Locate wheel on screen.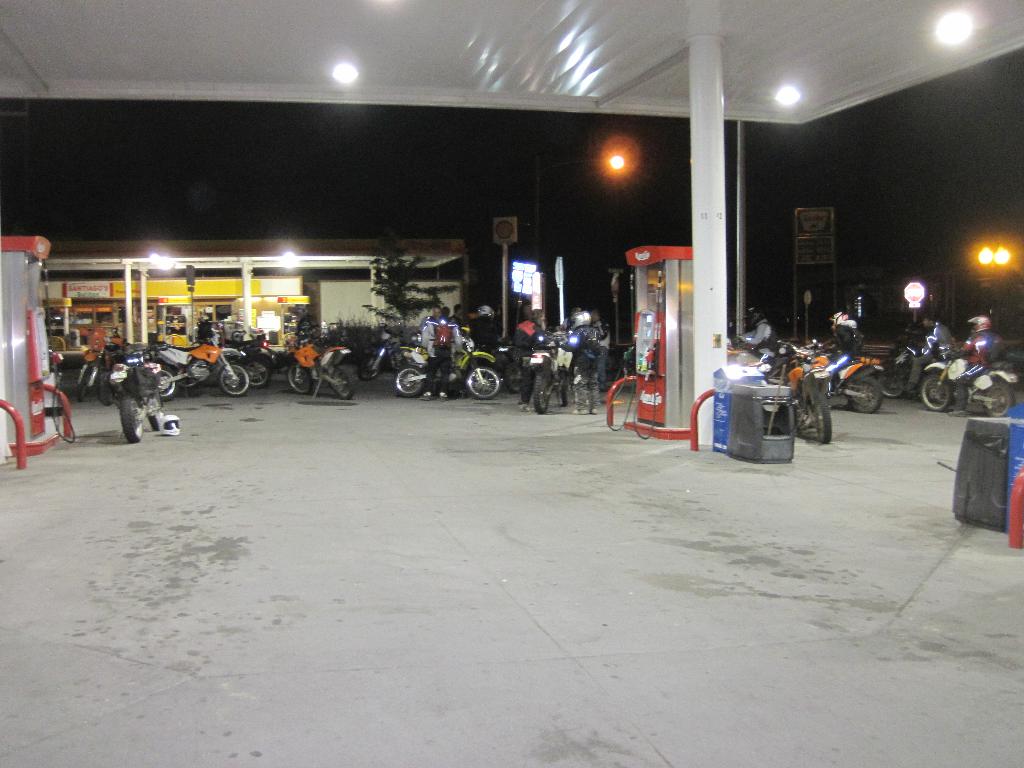
On screen at pyautogui.locateOnScreen(976, 378, 1014, 417).
